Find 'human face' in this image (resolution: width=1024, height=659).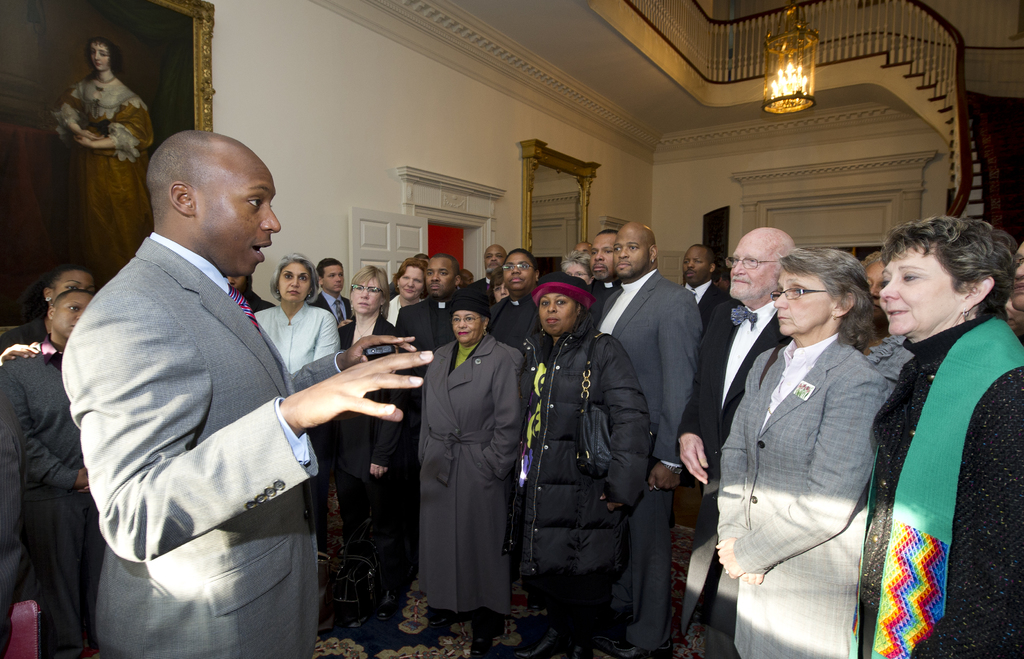
<region>323, 264, 344, 293</region>.
